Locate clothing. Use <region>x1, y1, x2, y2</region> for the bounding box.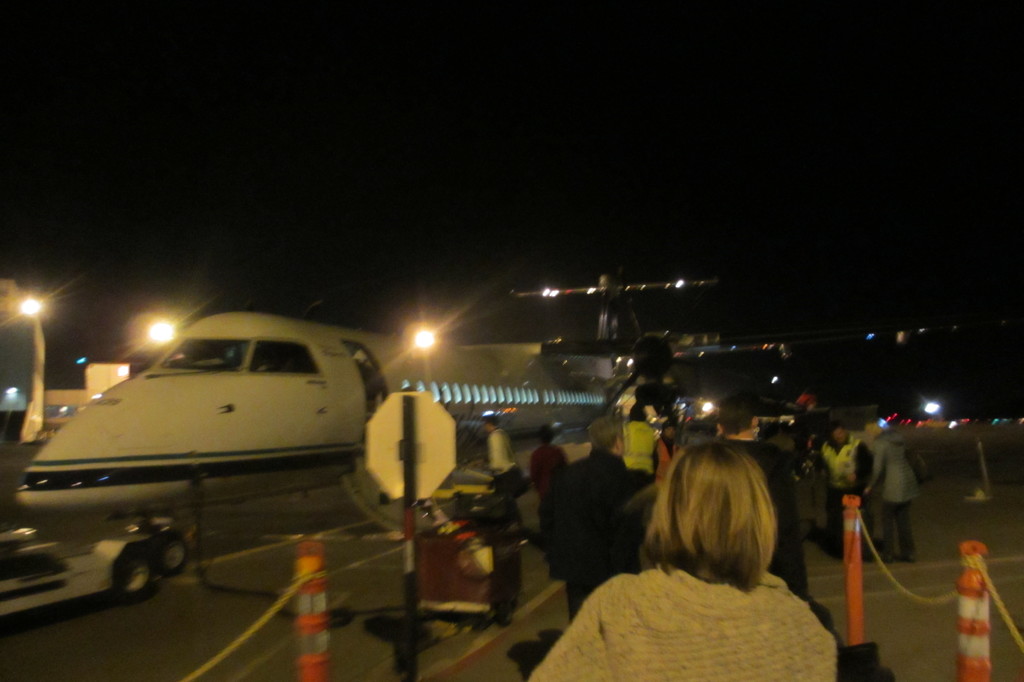
<region>557, 520, 858, 674</region>.
